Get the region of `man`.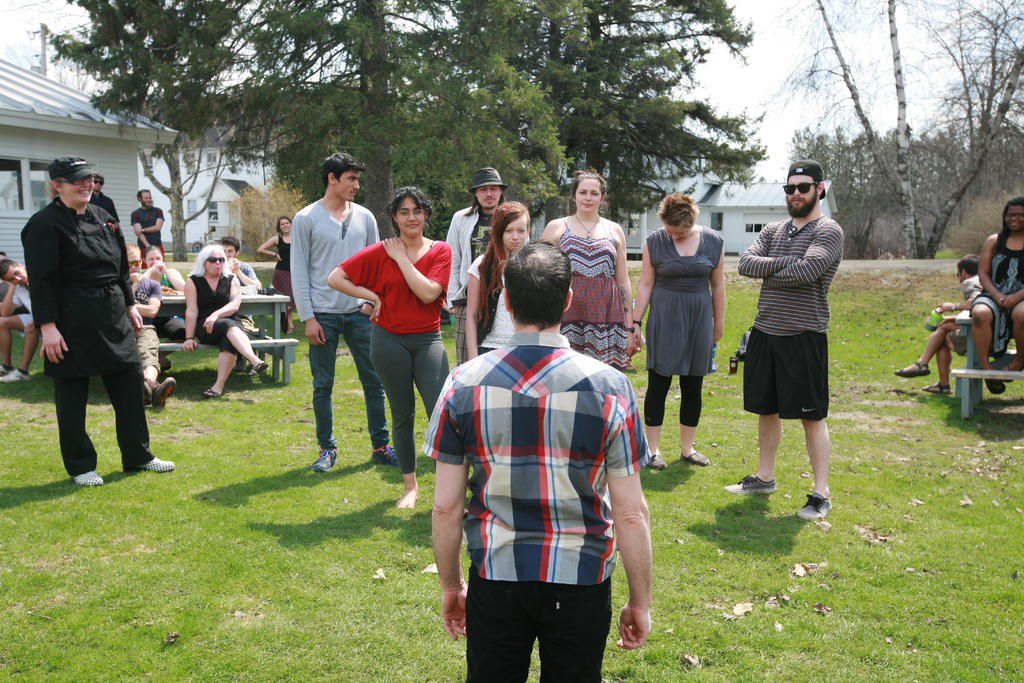
121,240,181,413.
